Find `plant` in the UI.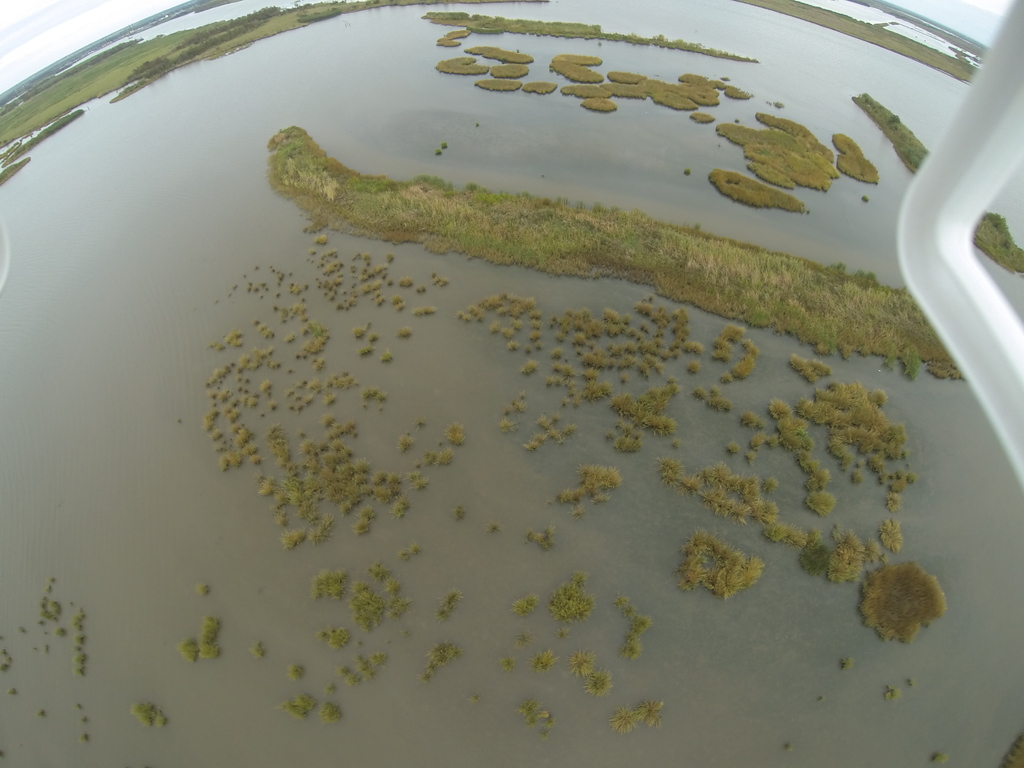
UI element at [x1=526, y1=648, x2=558, y2=671].
